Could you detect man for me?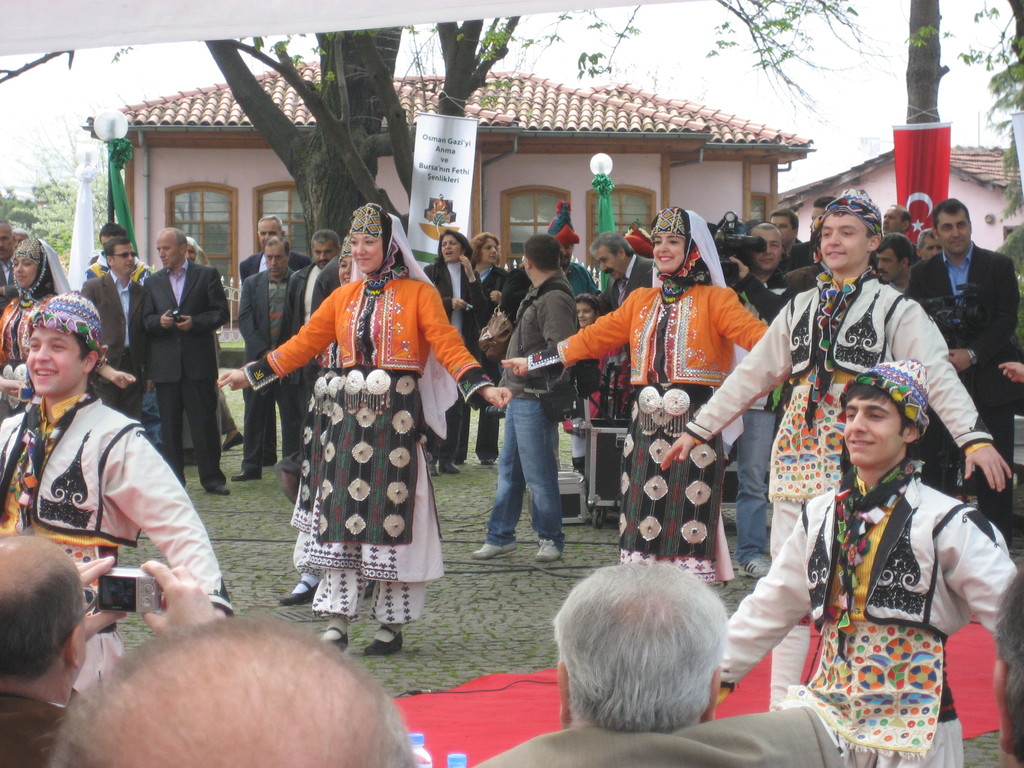
Detection result: select_region(234, 242, 293, 483).
